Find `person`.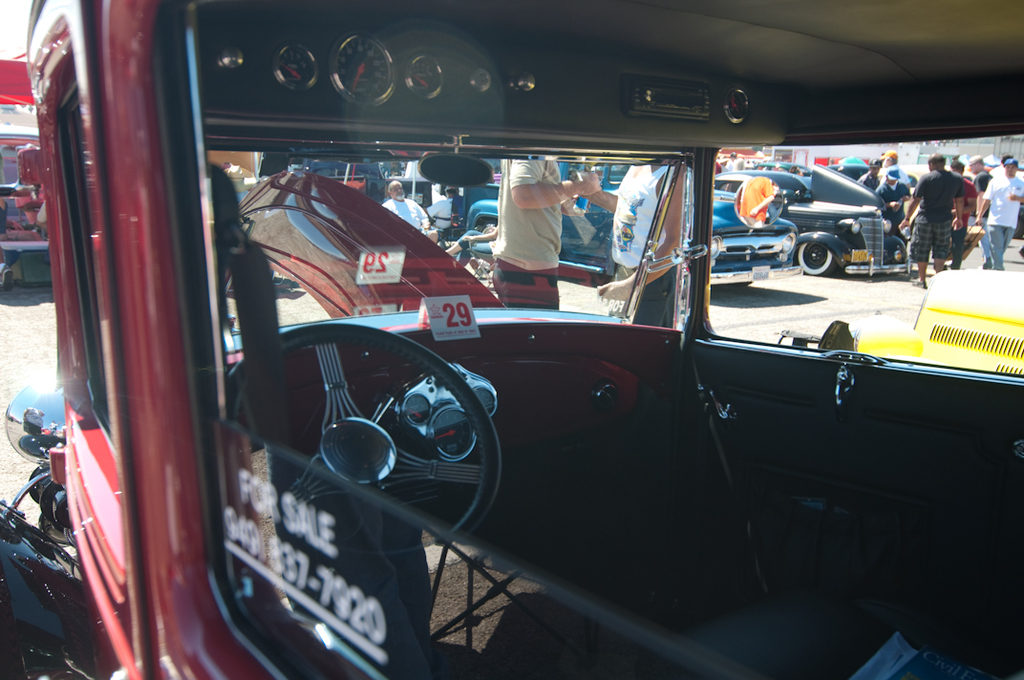
region(573, 159, 687, 318).
